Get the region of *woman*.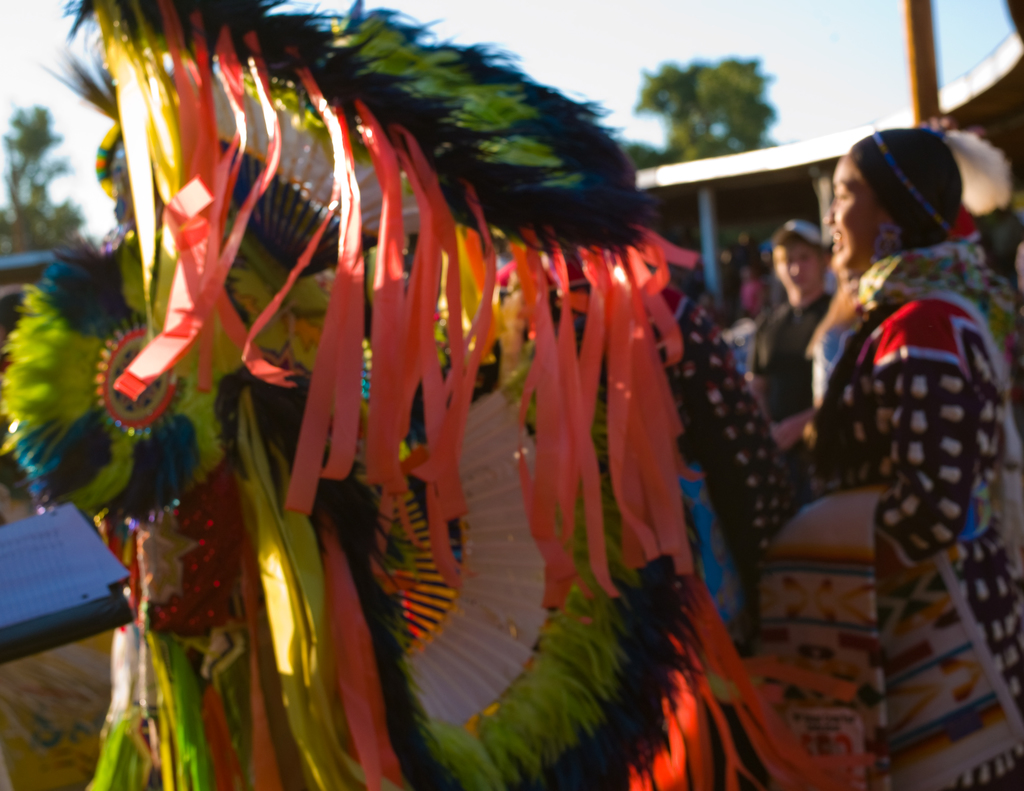
{"left": 741, "top": 125, "right": 1011, "bottom": 749}.
